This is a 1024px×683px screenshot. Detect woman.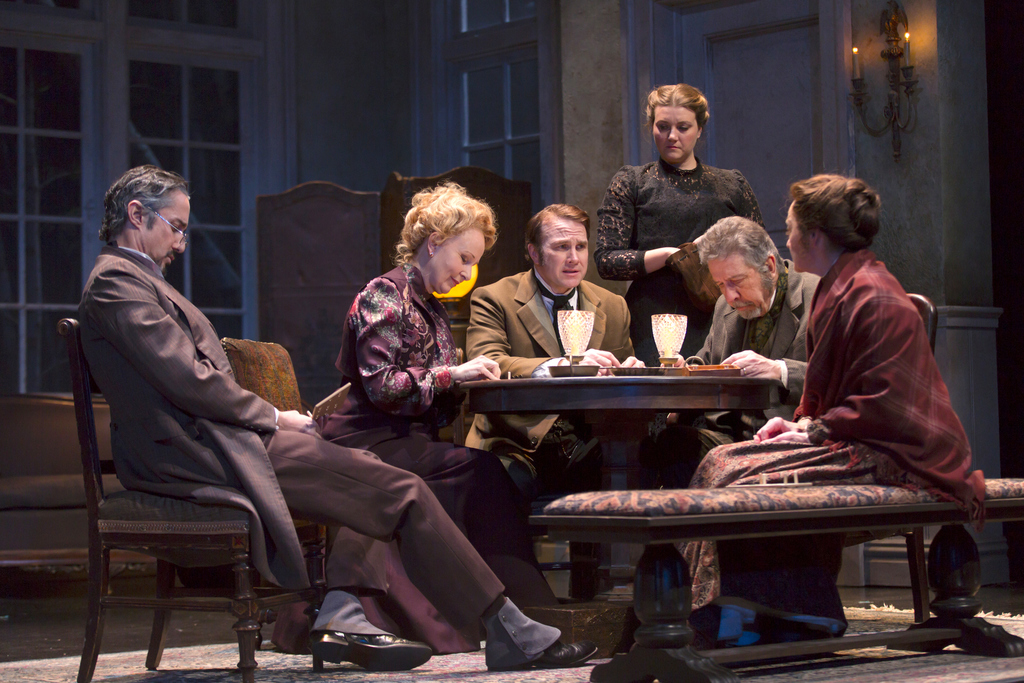
[666, 173, 989, 648].
